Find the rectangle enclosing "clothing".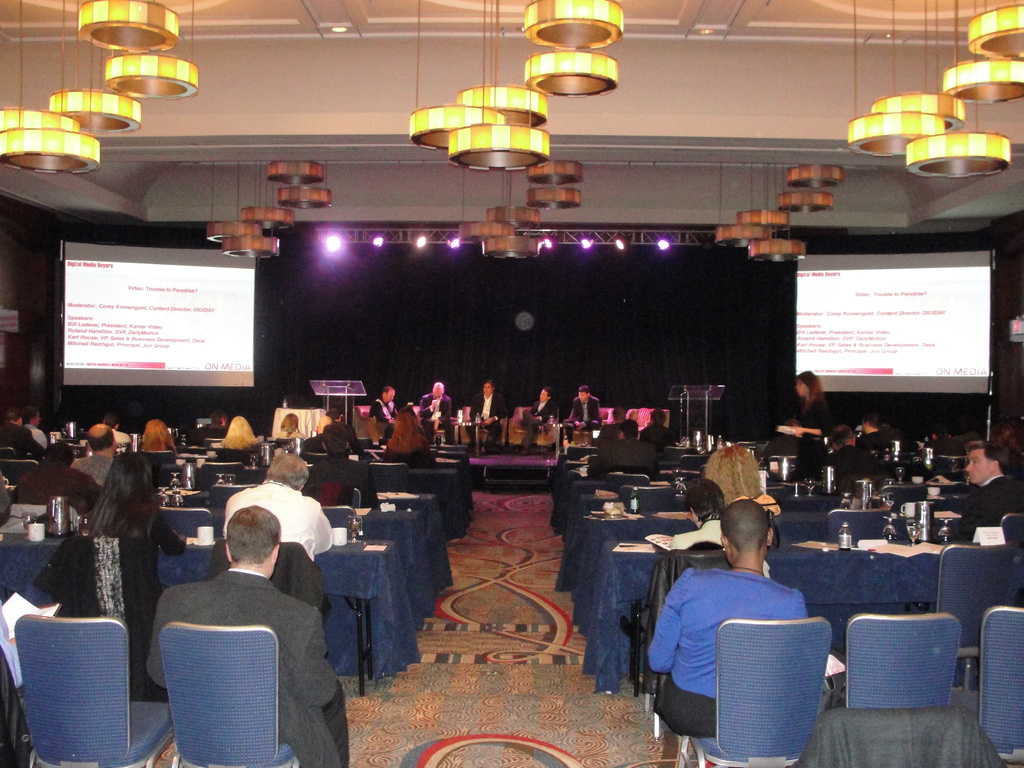
[x1=788, y1=396, x2=833, y2=479].
